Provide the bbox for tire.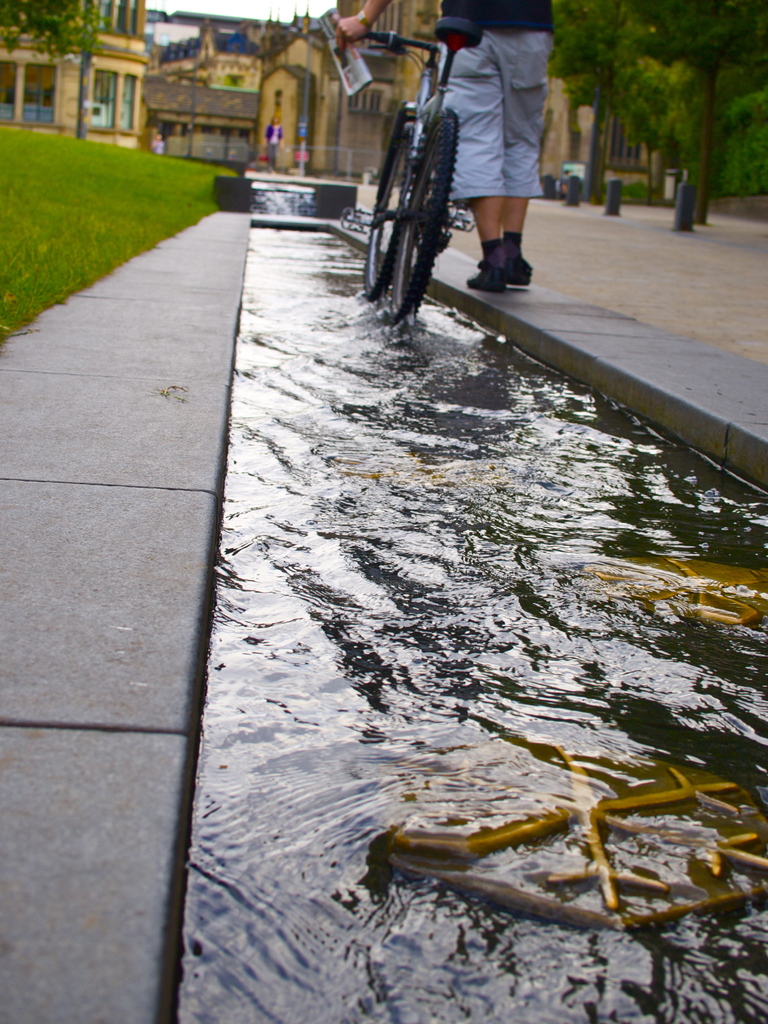
(left=363, top=106, right=419, bottom=299).
